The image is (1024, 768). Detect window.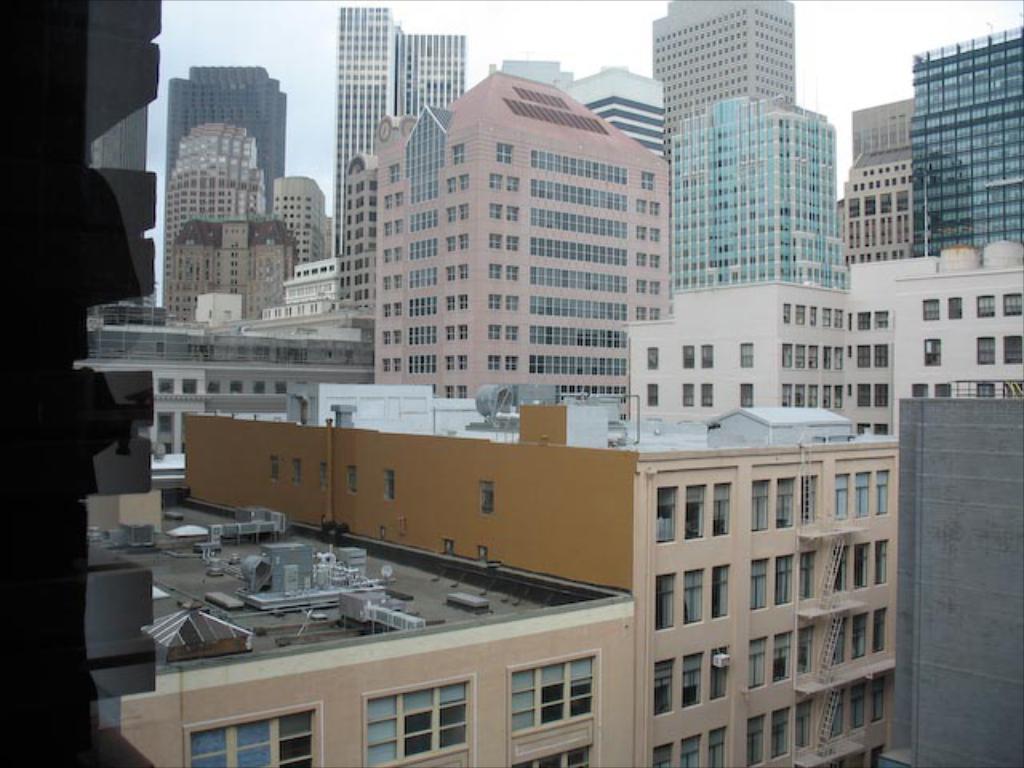
Detection: (x1=738, y1=341, x2=760, y2=370).
